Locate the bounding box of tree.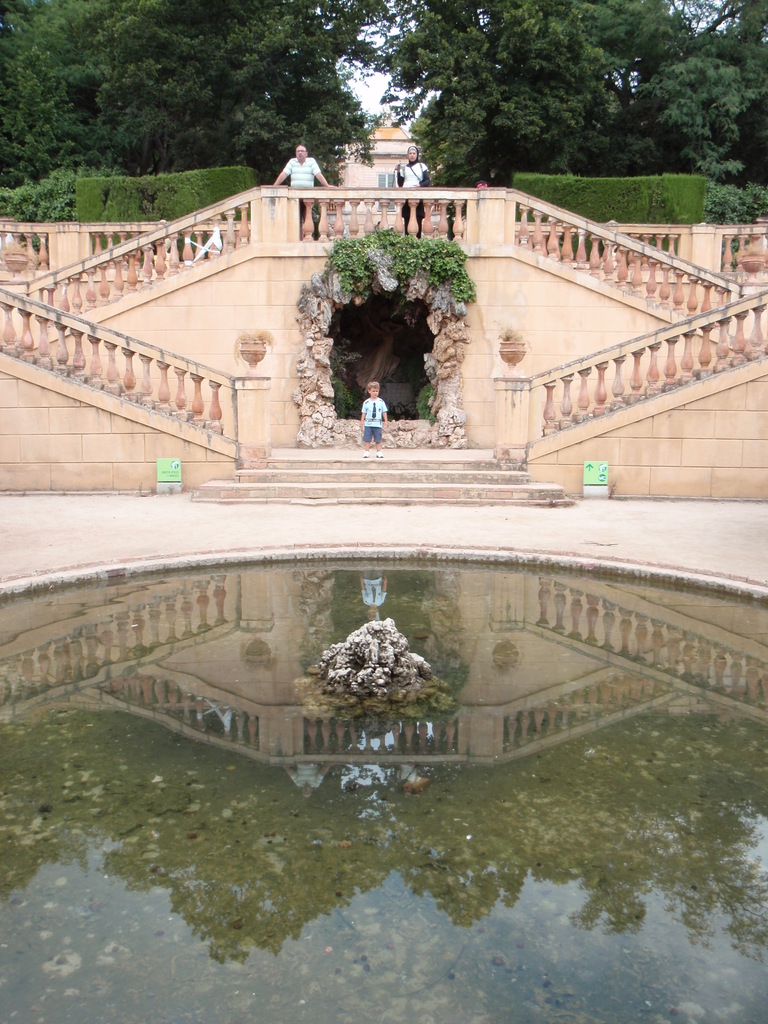
Bounding box: select_region(371, 0, 767, 183).
